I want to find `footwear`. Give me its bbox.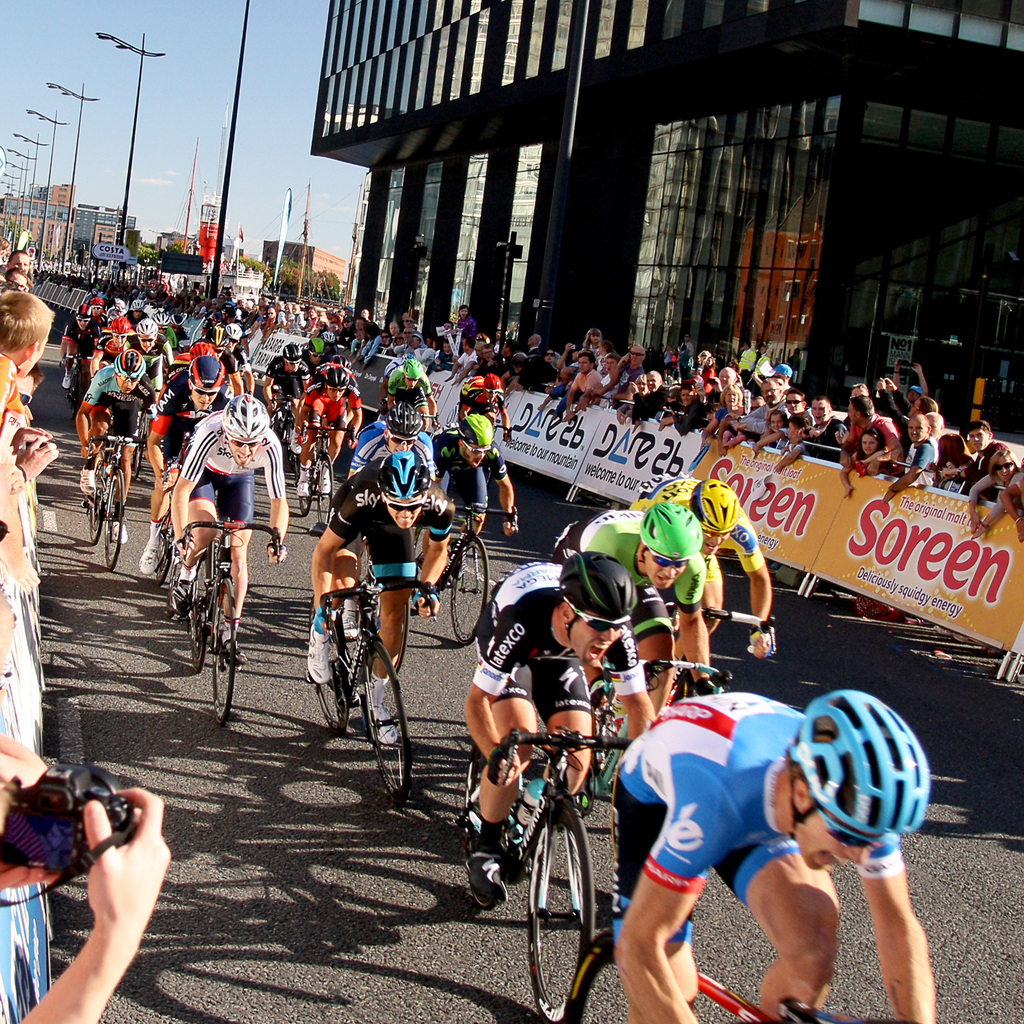
rect(365, 685, 399, 743).
